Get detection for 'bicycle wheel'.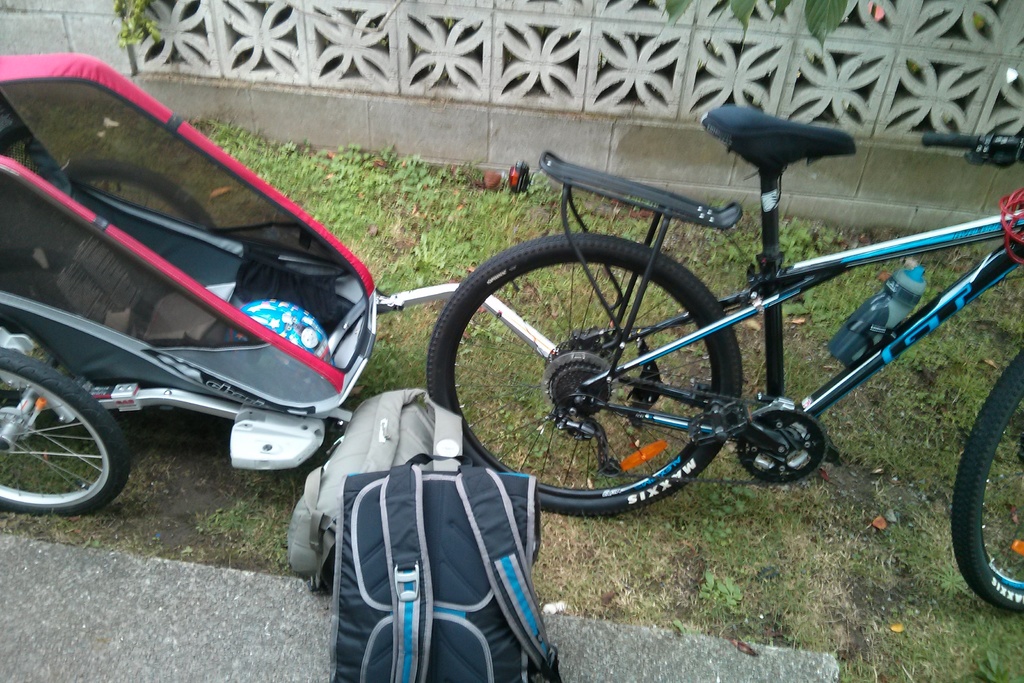
Detection: <region>426, 234, 749, 520</region>.
